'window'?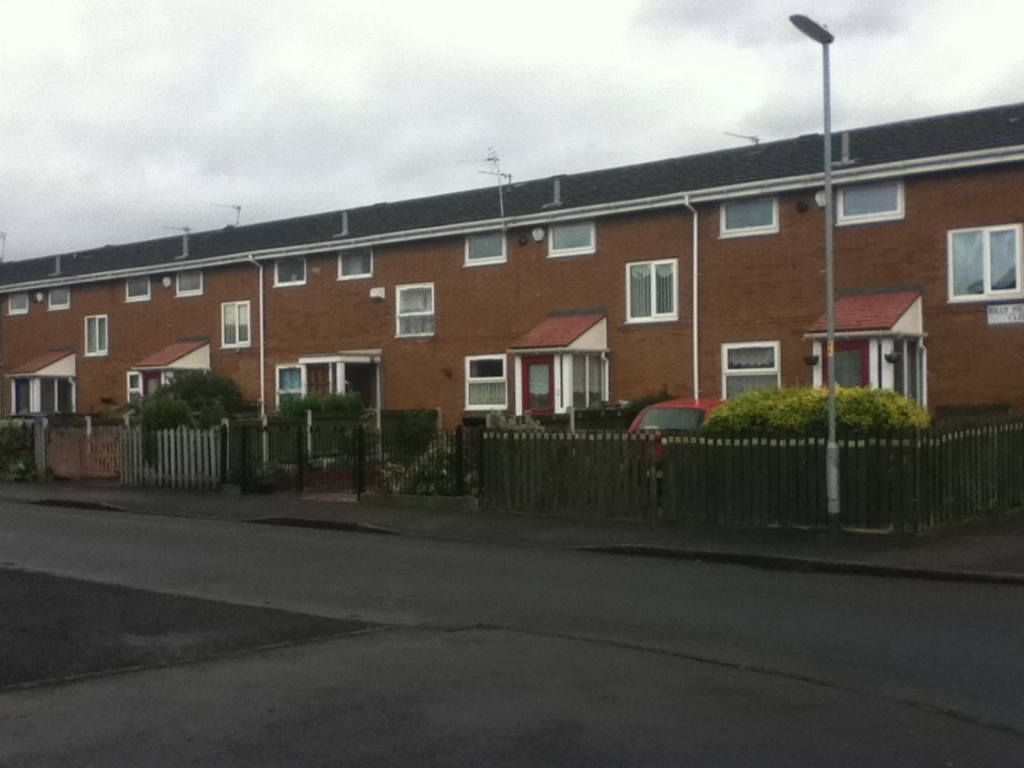
bbox(220, 299, 251, 355)
